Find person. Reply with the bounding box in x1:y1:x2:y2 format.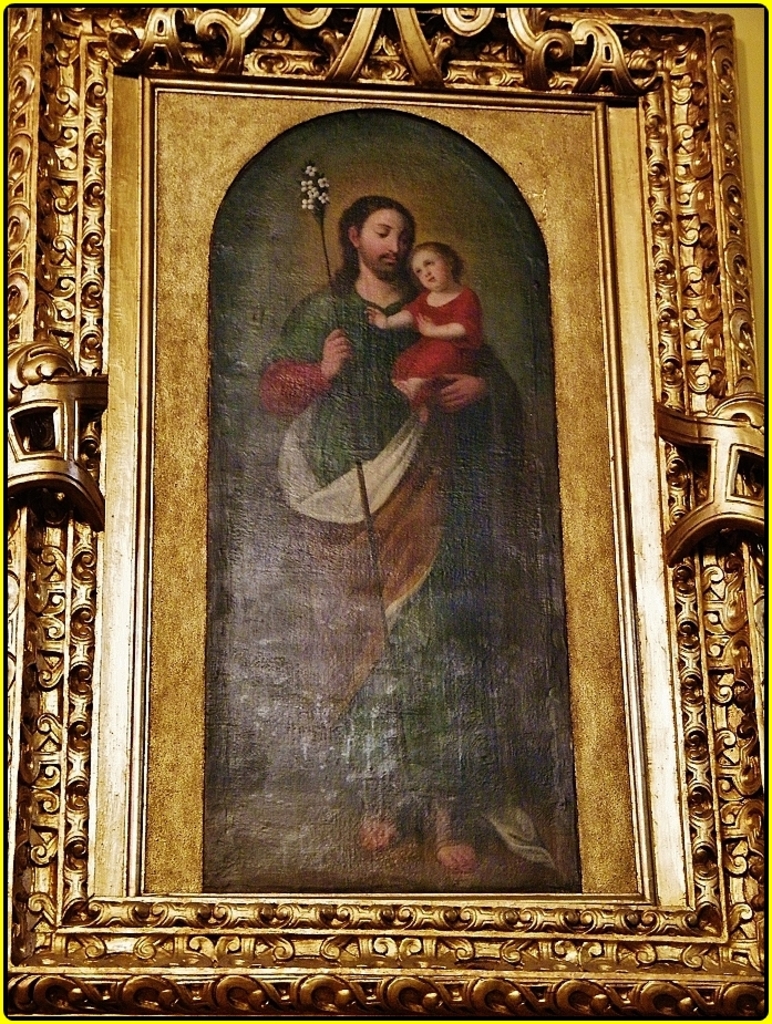
360:240:496:422.
